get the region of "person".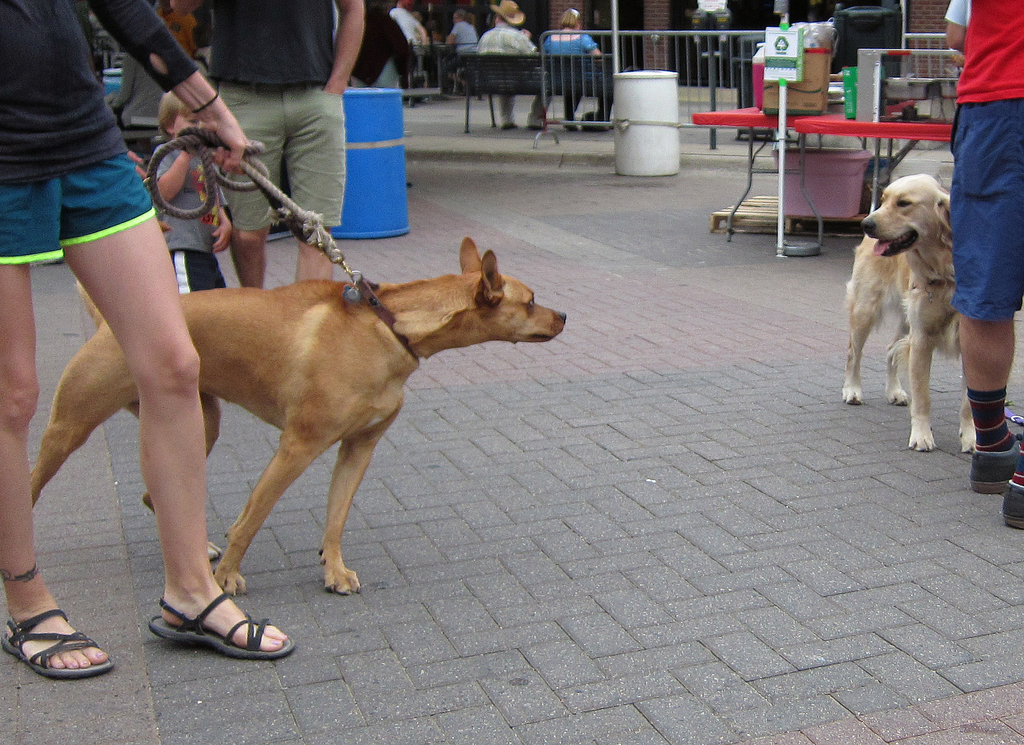
bbox=[0, 0, 299, 682].
